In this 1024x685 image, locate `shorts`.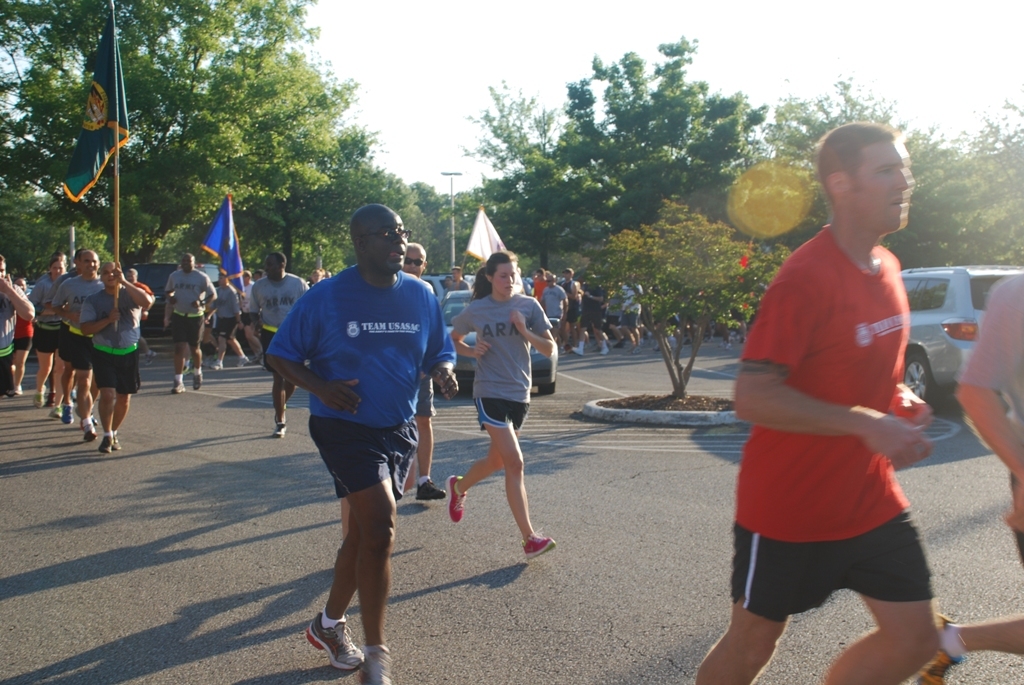
Bounding box: {"left": 265, "top": 324, "right": 306, "bottom": 378}.
